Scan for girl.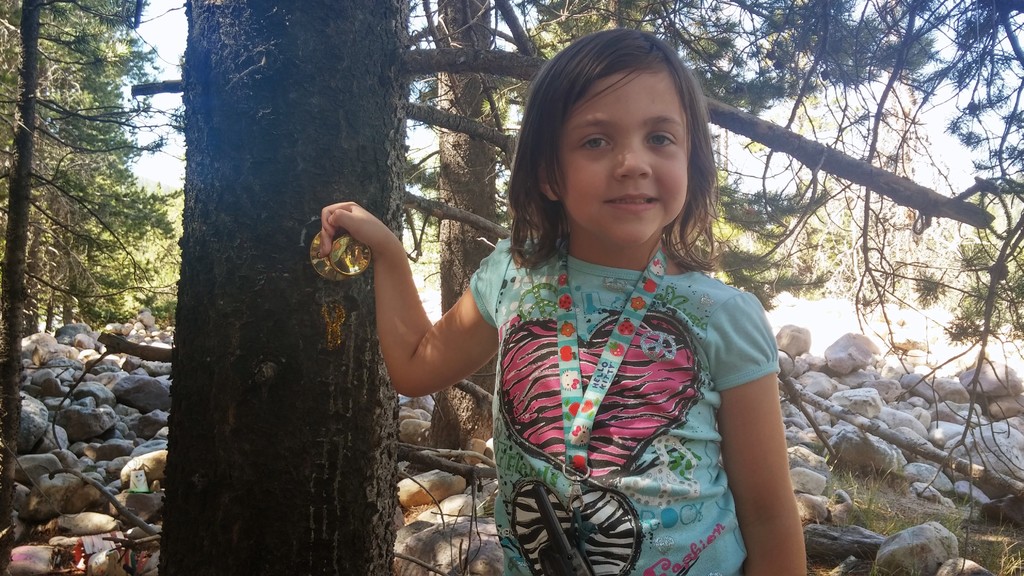
Scan result: box=[317, 26, 806, 575].
